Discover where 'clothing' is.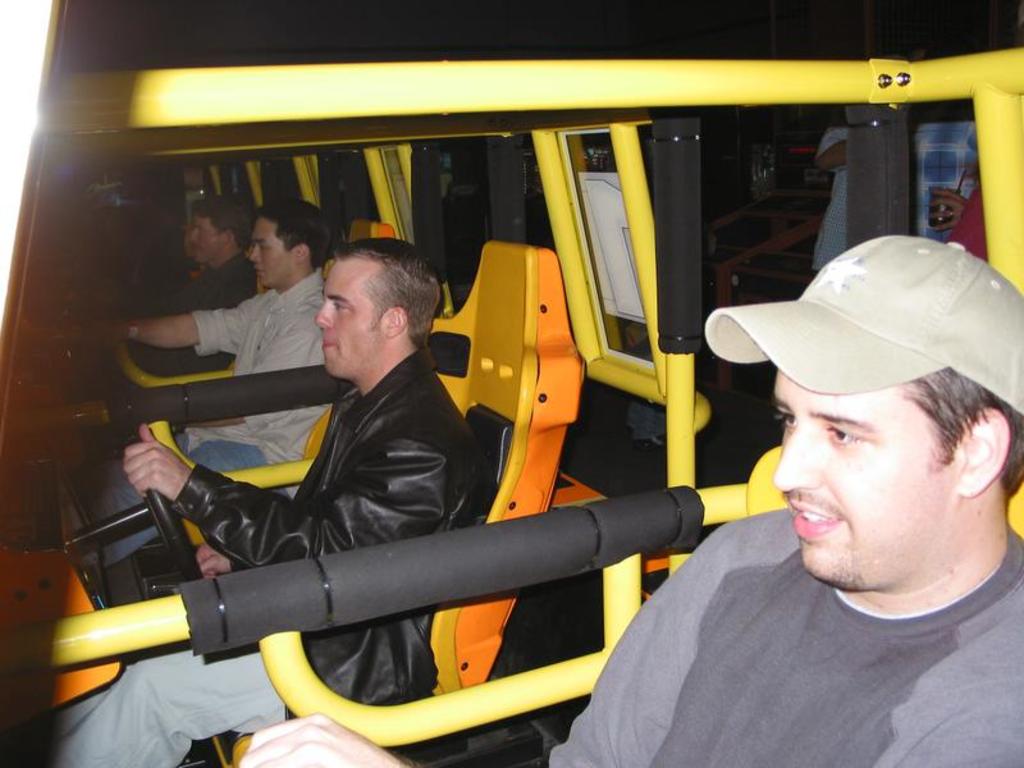
Discovered at bbox=[55, 348, 488, 767].
